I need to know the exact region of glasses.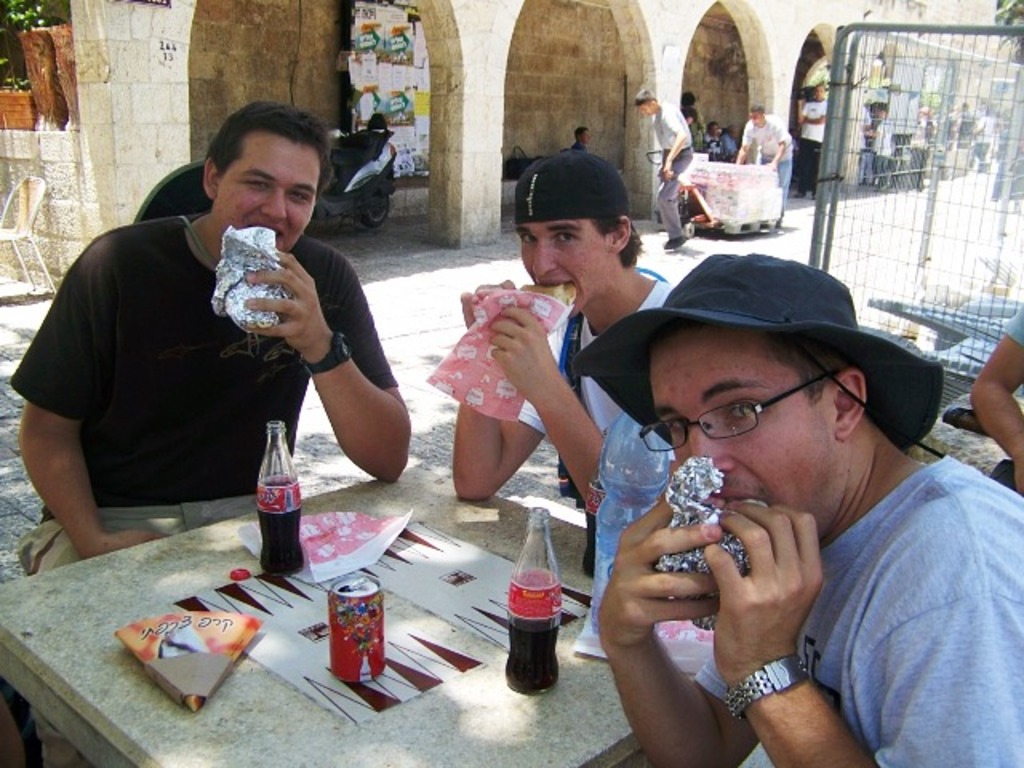
Region: crop(662, 395, 832, 458).
